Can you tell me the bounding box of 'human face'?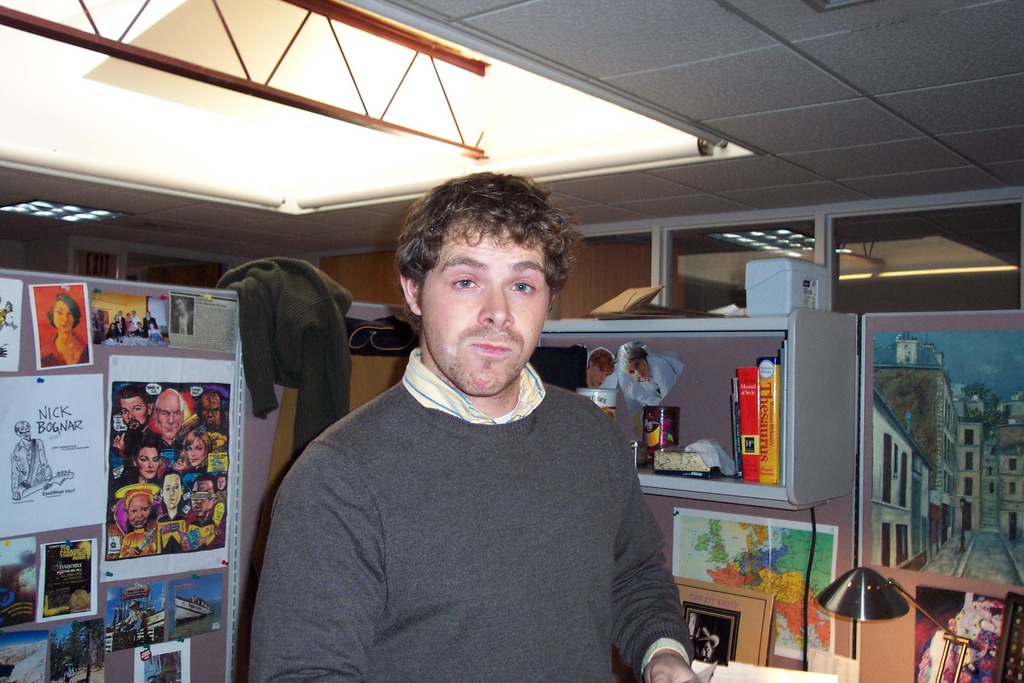
585 364 611 386.
